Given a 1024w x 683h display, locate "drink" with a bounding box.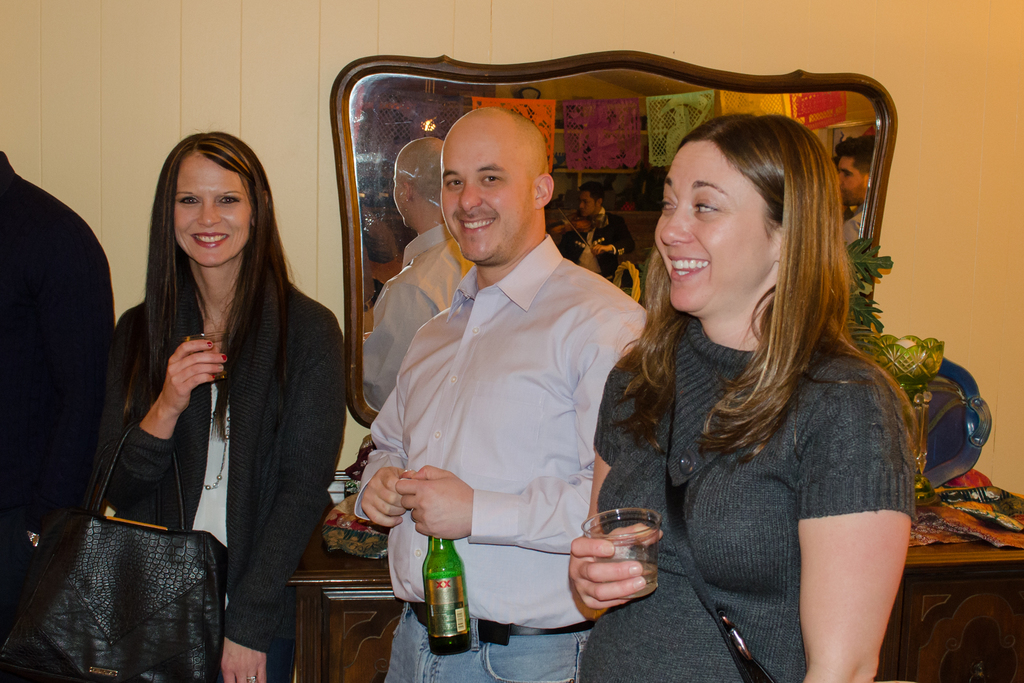
Located: l=602, t=562, r=657, b=597.
